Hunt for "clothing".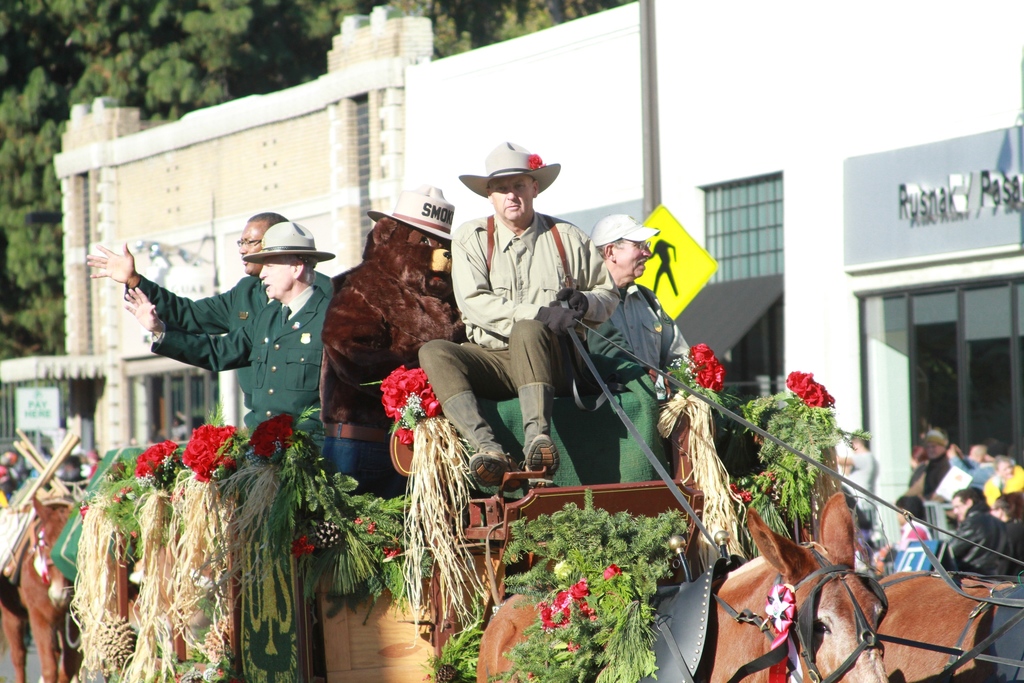
Hunted down at <region>420, 161, 620, 507</region>.
